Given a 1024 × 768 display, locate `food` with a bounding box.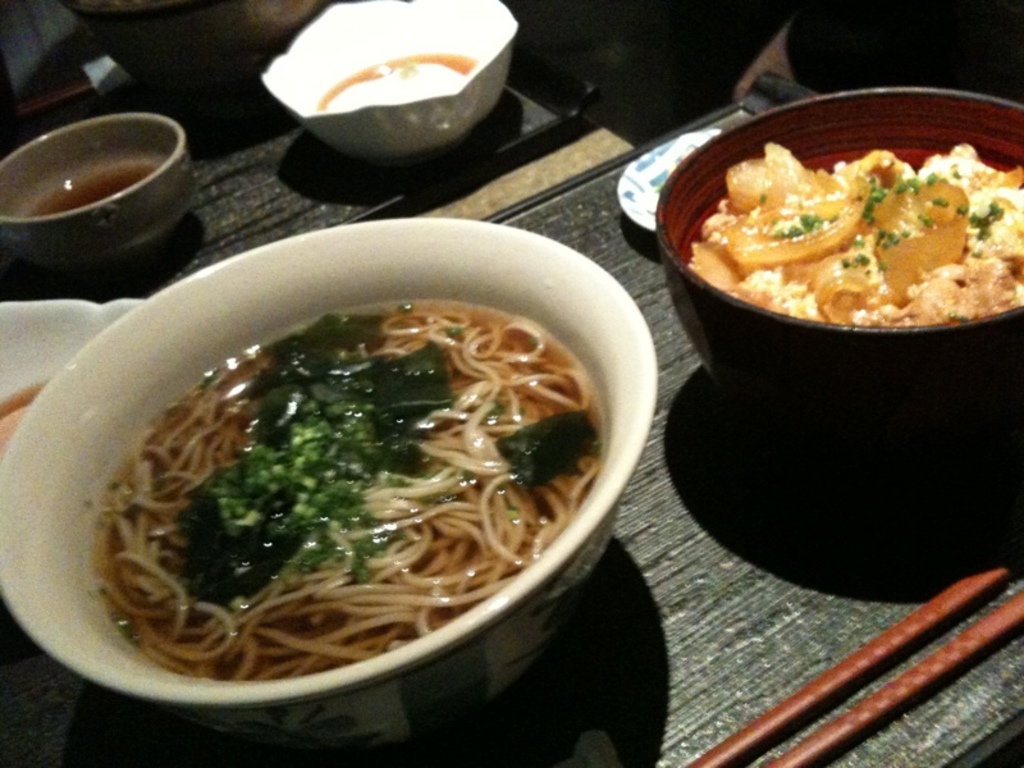
Located: locate(111, 266, 649, 667).
